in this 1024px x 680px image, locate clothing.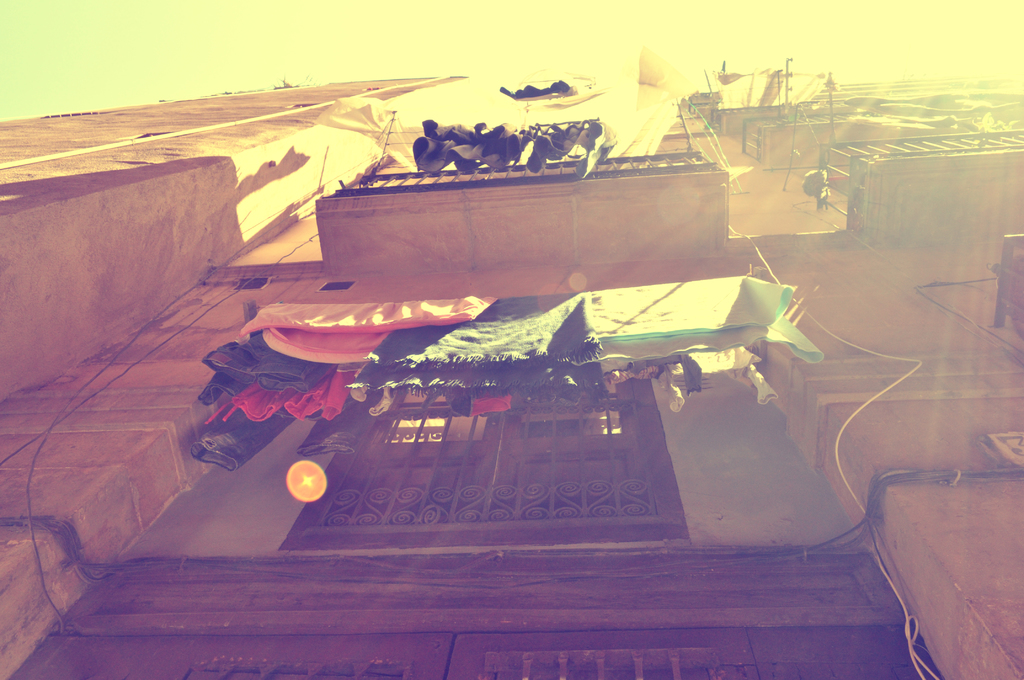
Bounding box: (242, 300, 478, 361).
